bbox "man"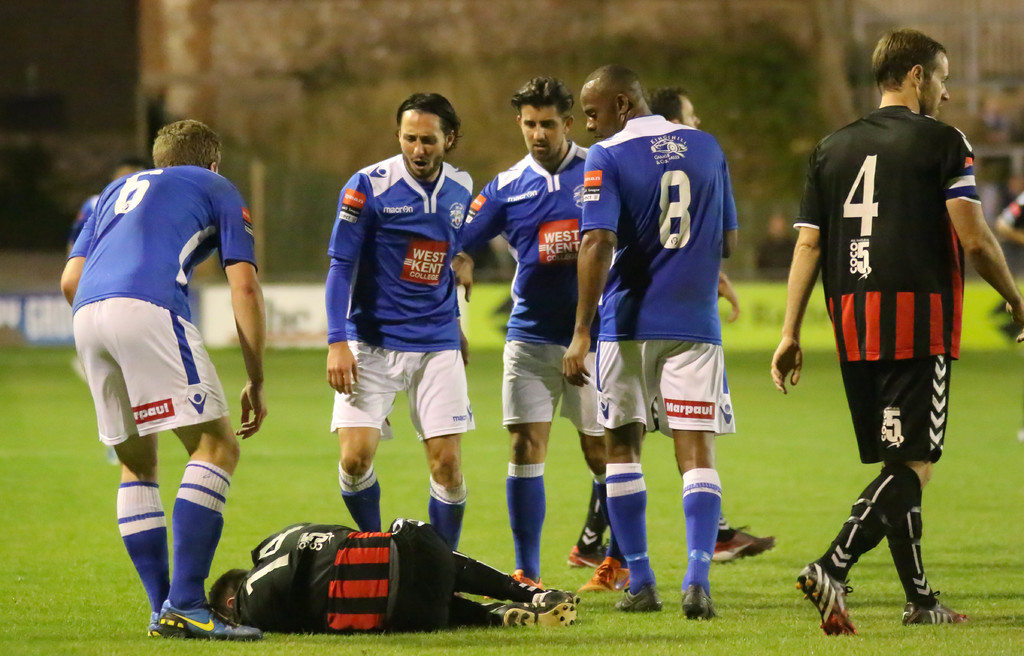
[left=559, top=65, right=738, bottom=616]
